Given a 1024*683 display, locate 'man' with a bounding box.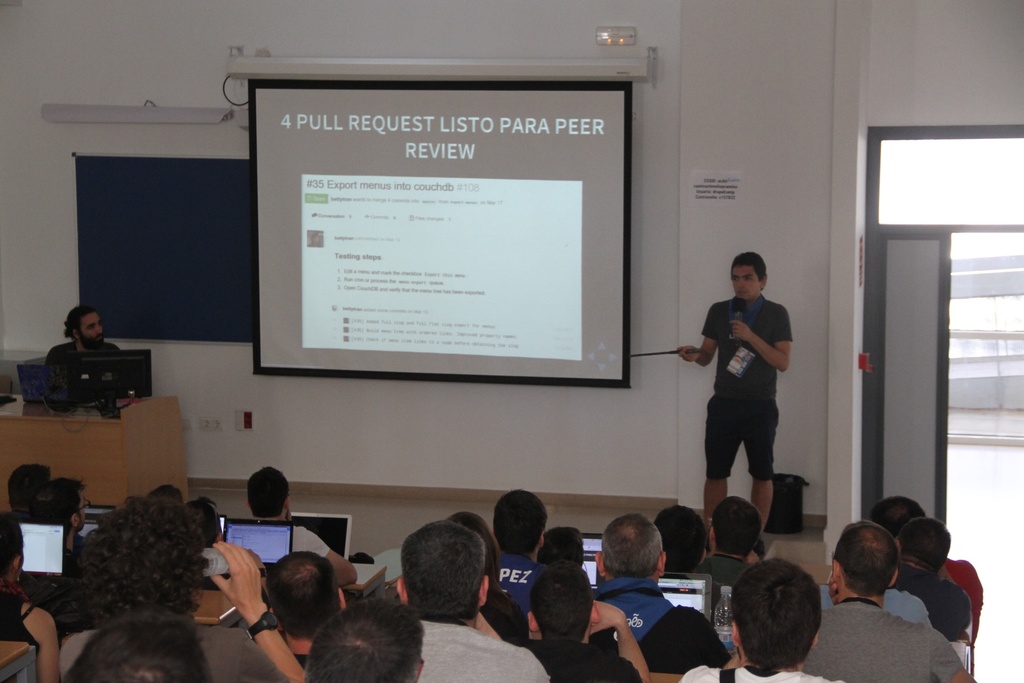
Located: bbox(676, 552, 816, 682).
